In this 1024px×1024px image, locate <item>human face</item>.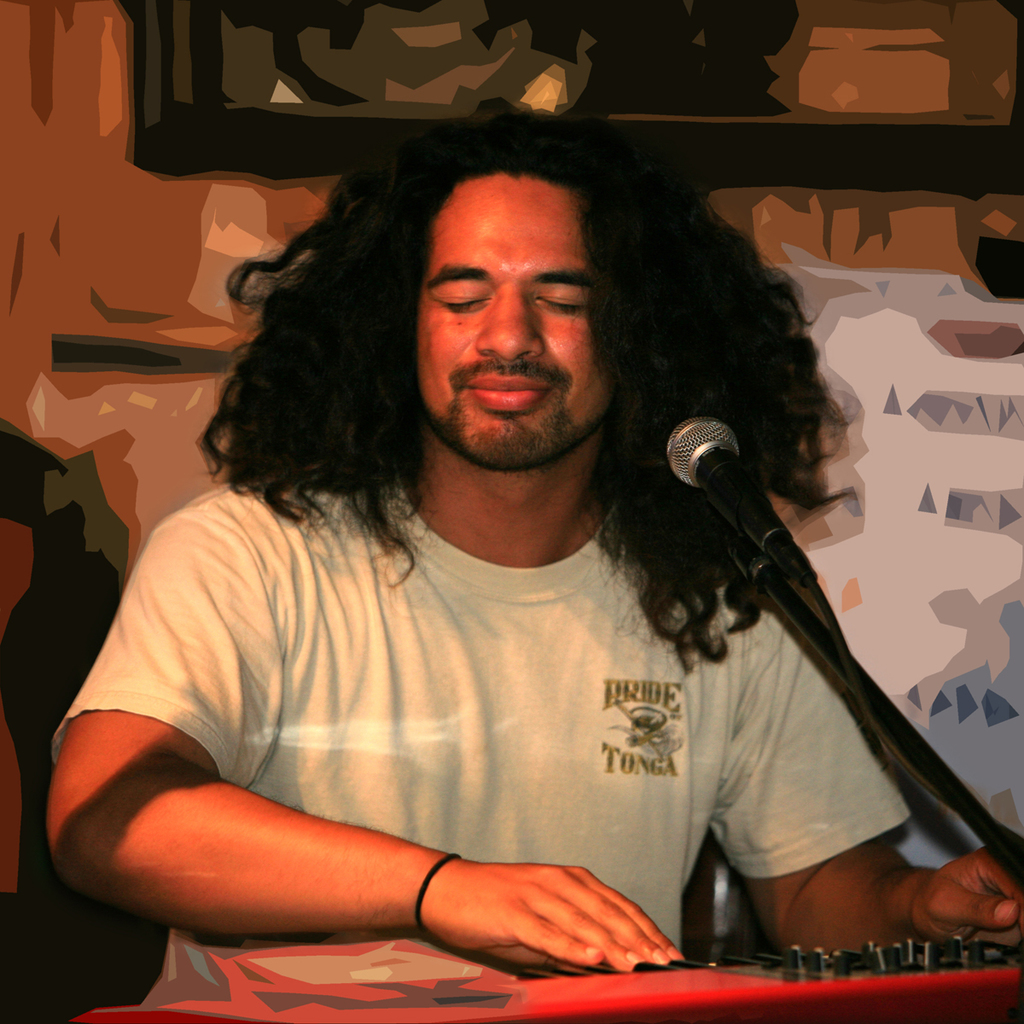
Bounding box: {"left": 416, "top": 180, "right": 610, "bottom": 474}.
